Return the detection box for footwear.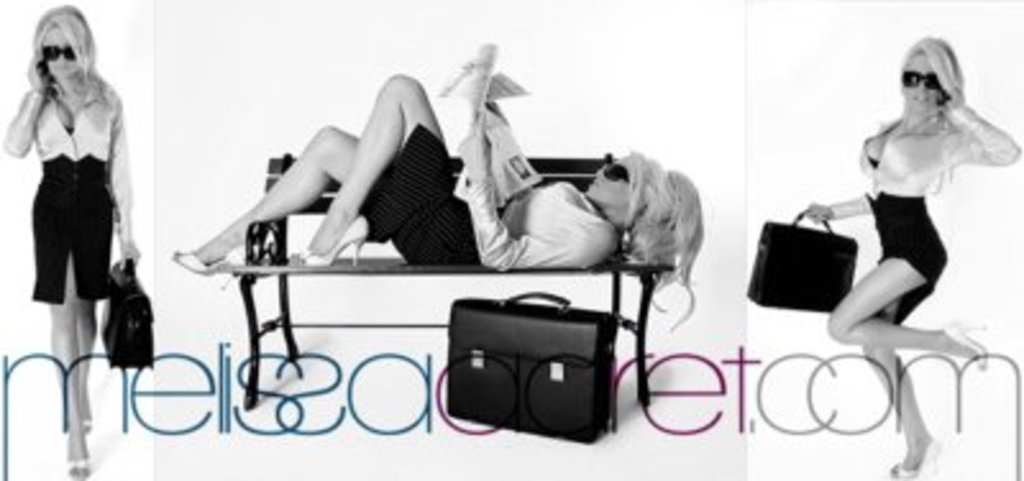
<bbox>79, 414, 92, 430</bbox>.
